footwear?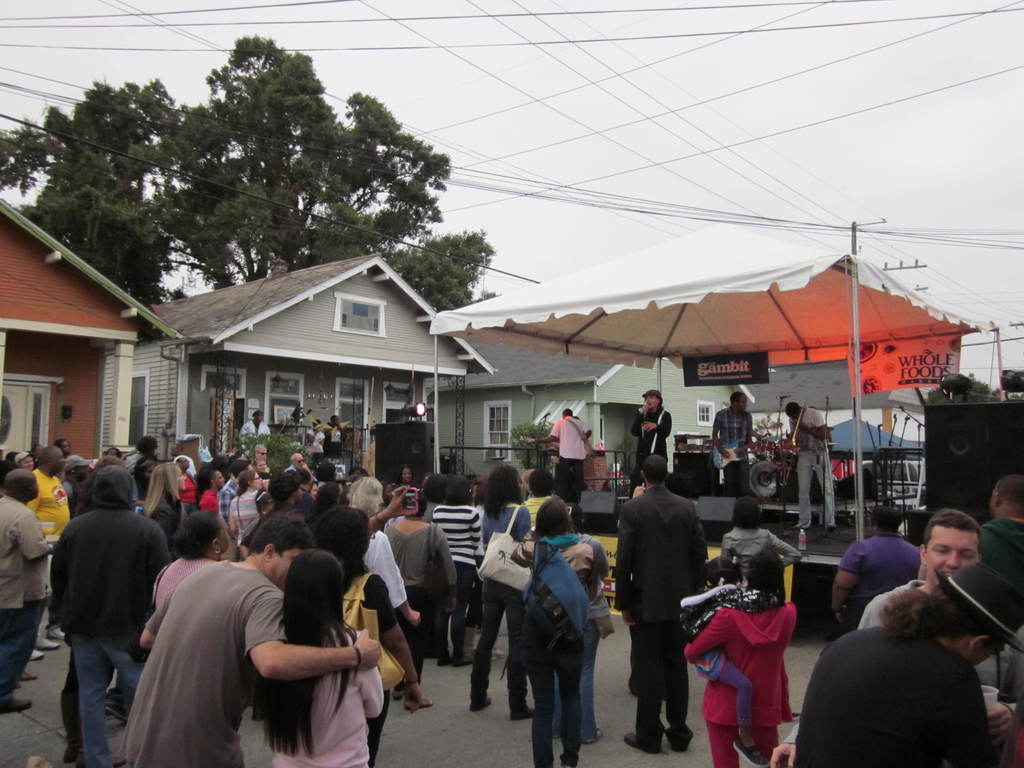
bbox(621, 739, 650, 748)
